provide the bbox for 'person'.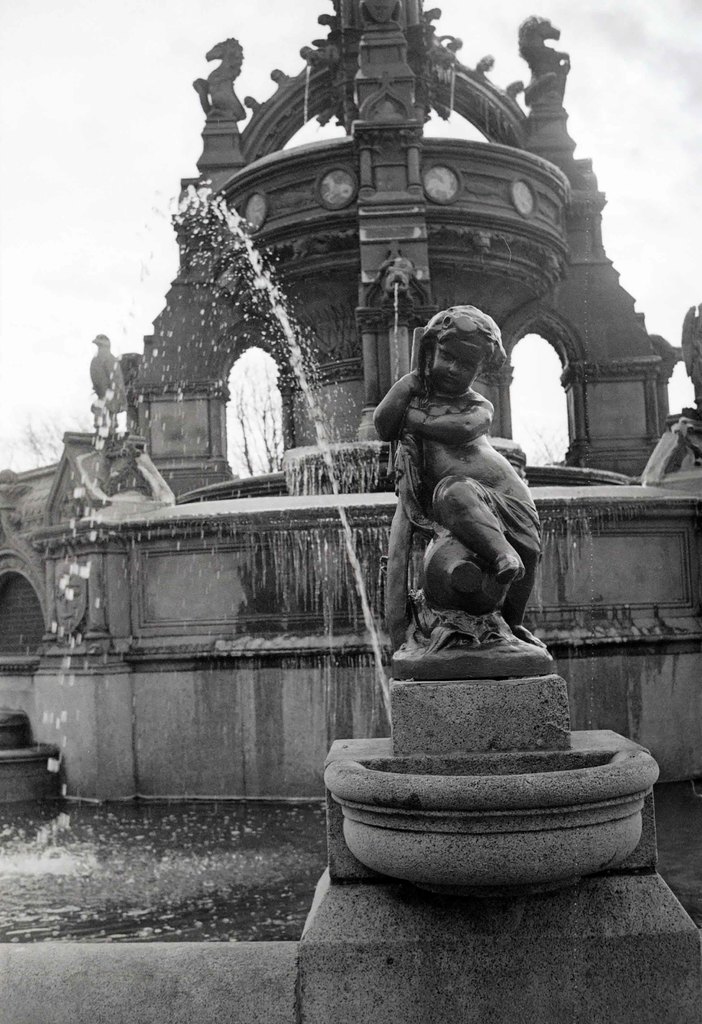
(371, 302, 539, 629).
